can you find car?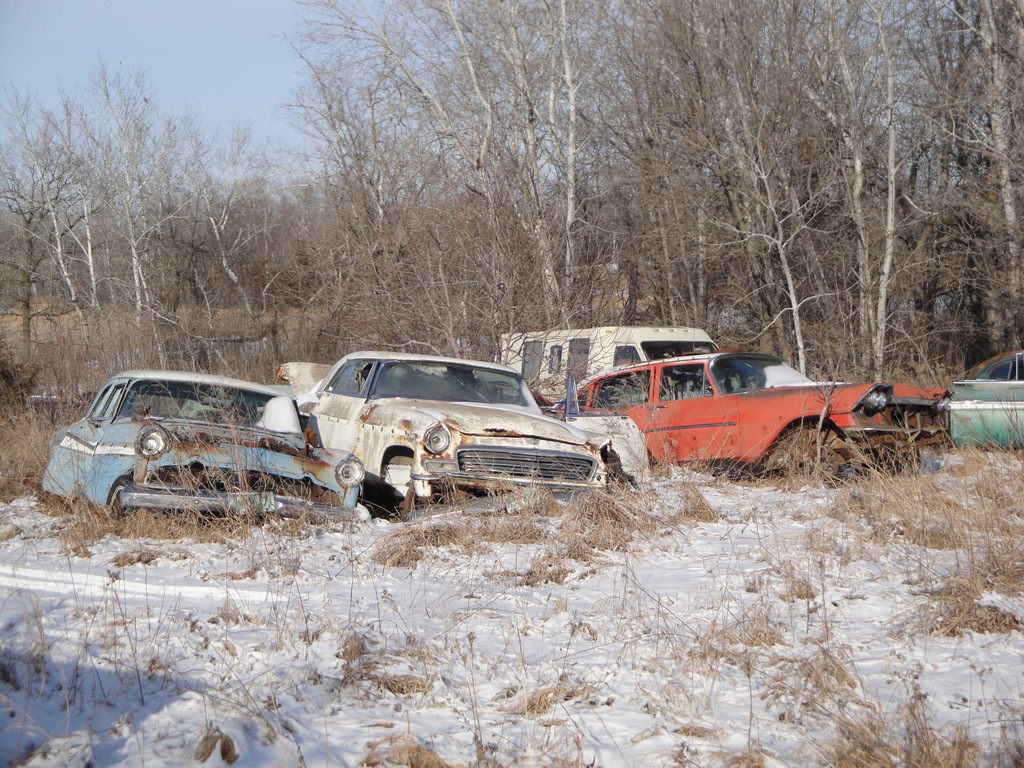
Yes, bounding box: (x1=277, y1=346, x2=646, y2=511).
